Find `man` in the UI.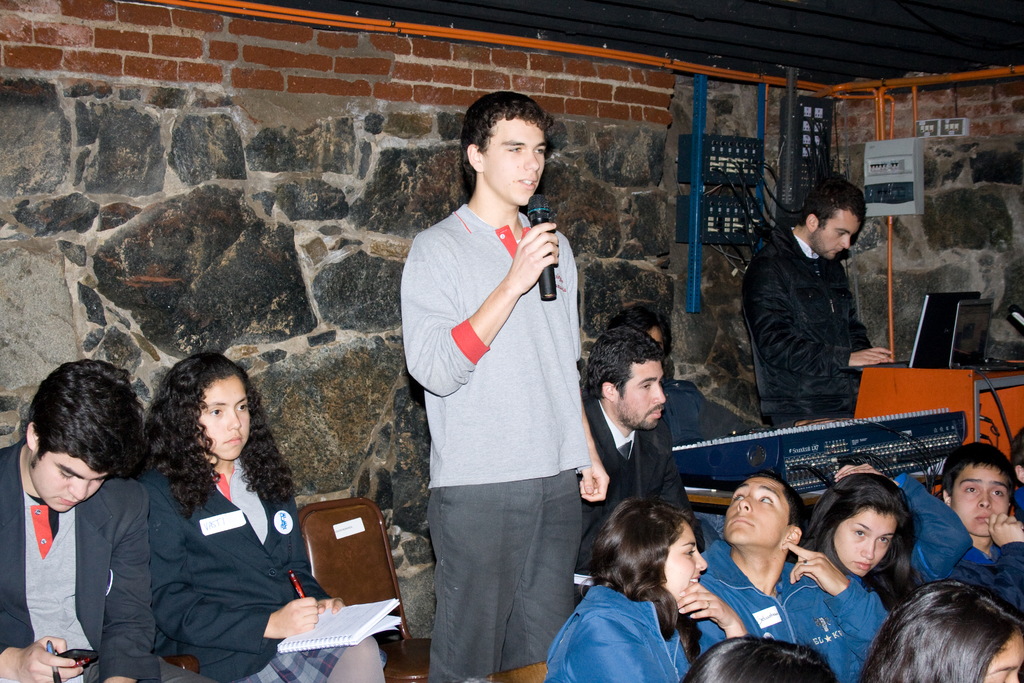
UI element at [740,173,896,428].
